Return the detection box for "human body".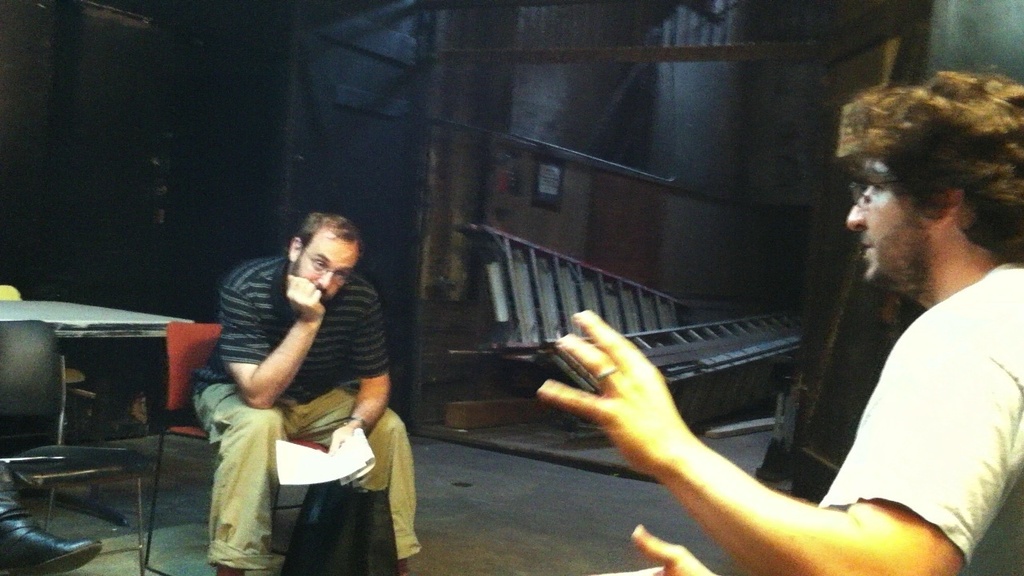
bbox(533, 261, 1023, 575).
